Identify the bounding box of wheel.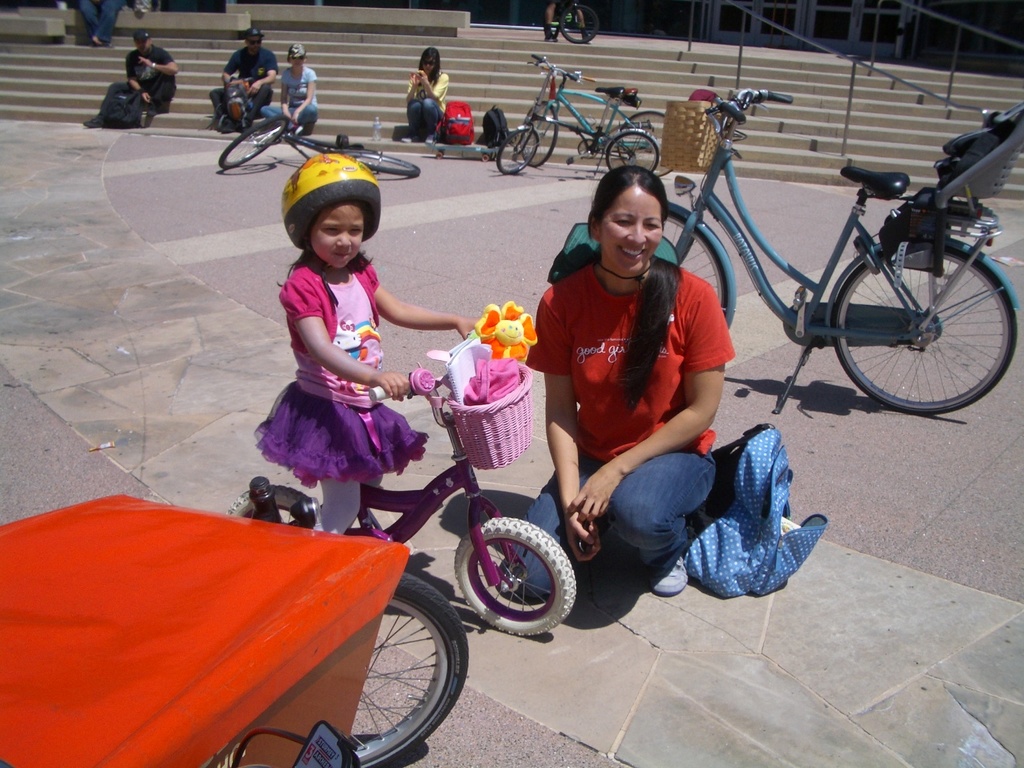
(451, 526, 570, 638).
